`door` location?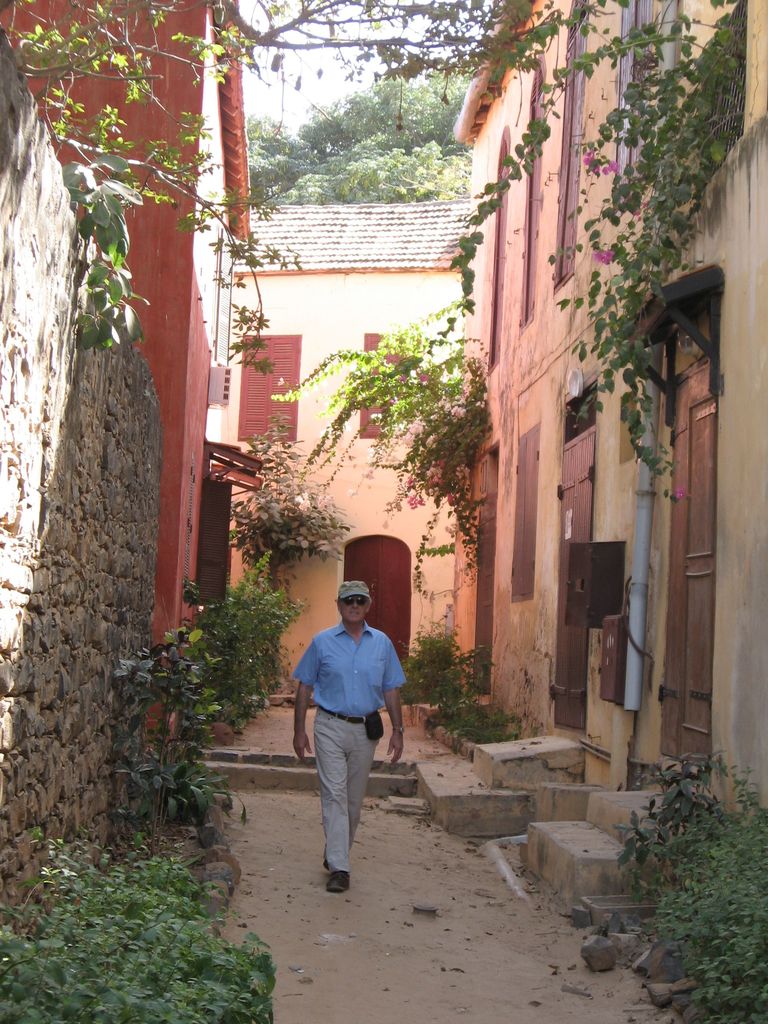
550, 431, 595, 727
